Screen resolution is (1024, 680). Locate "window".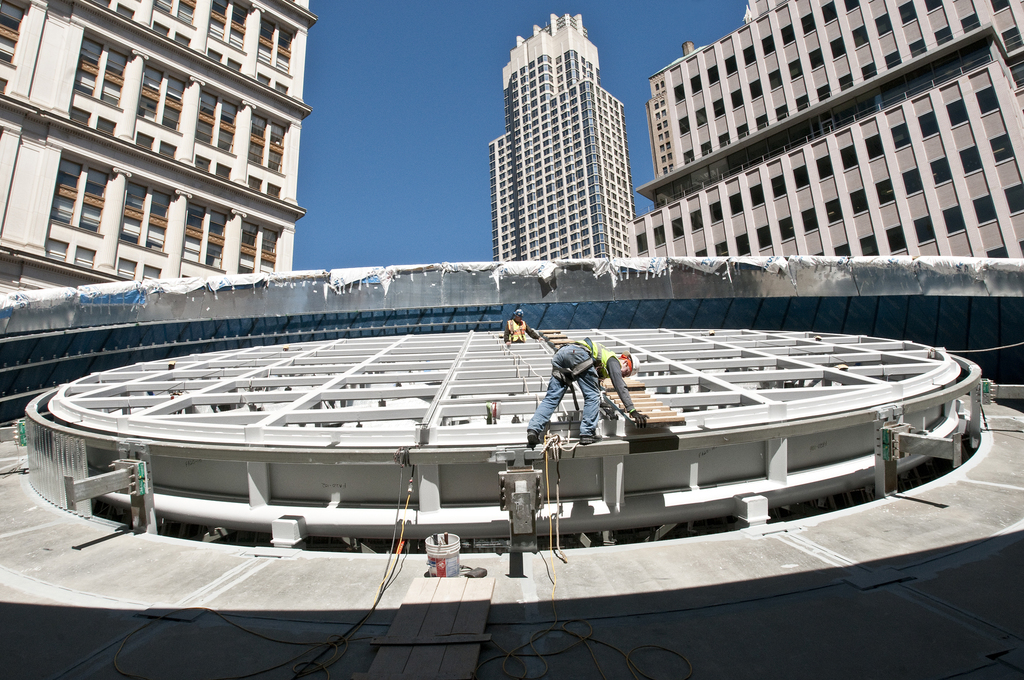
box=[696, 108, 706, 125].
